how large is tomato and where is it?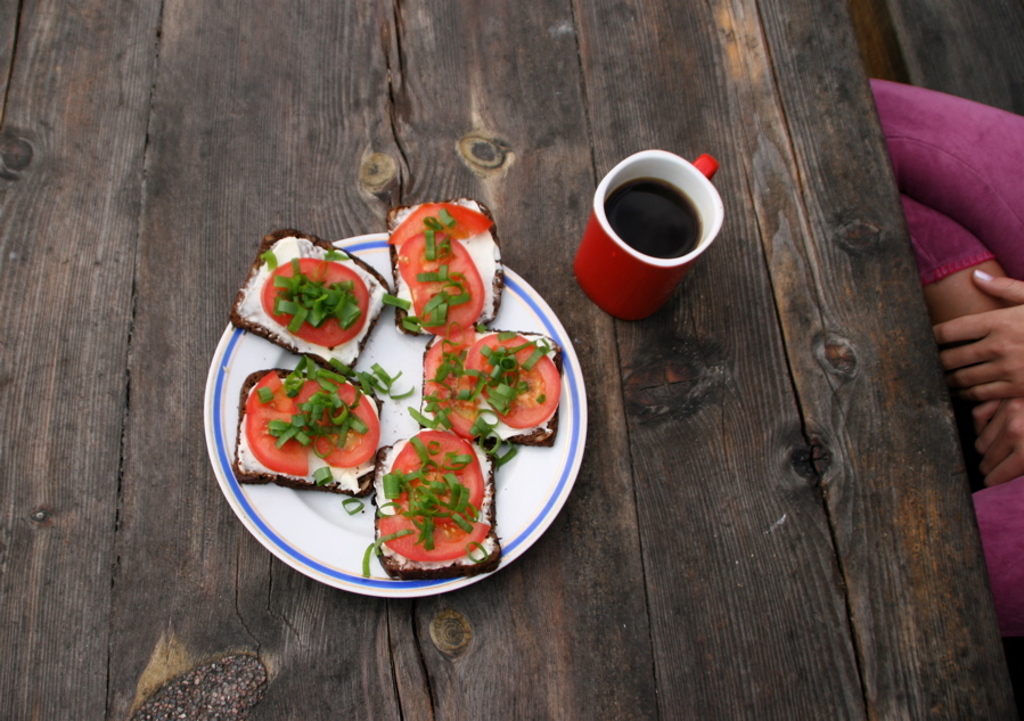
Bounding box: box=[380, 509, 490, 555].
